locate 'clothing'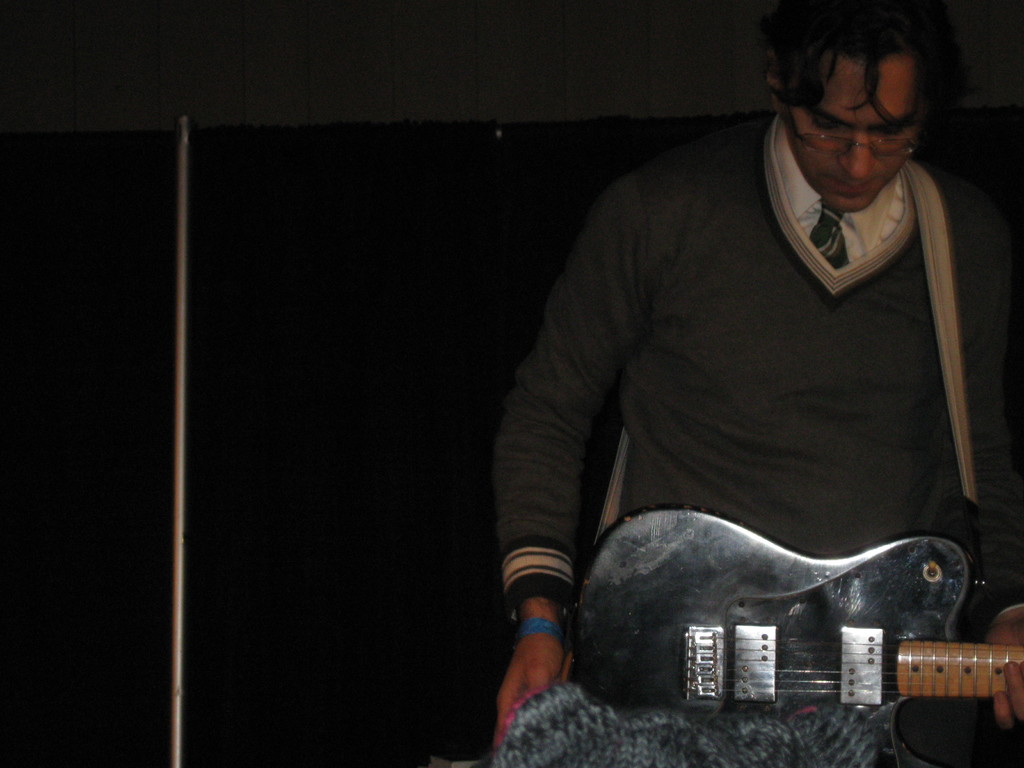
[497,107,1000,708]
